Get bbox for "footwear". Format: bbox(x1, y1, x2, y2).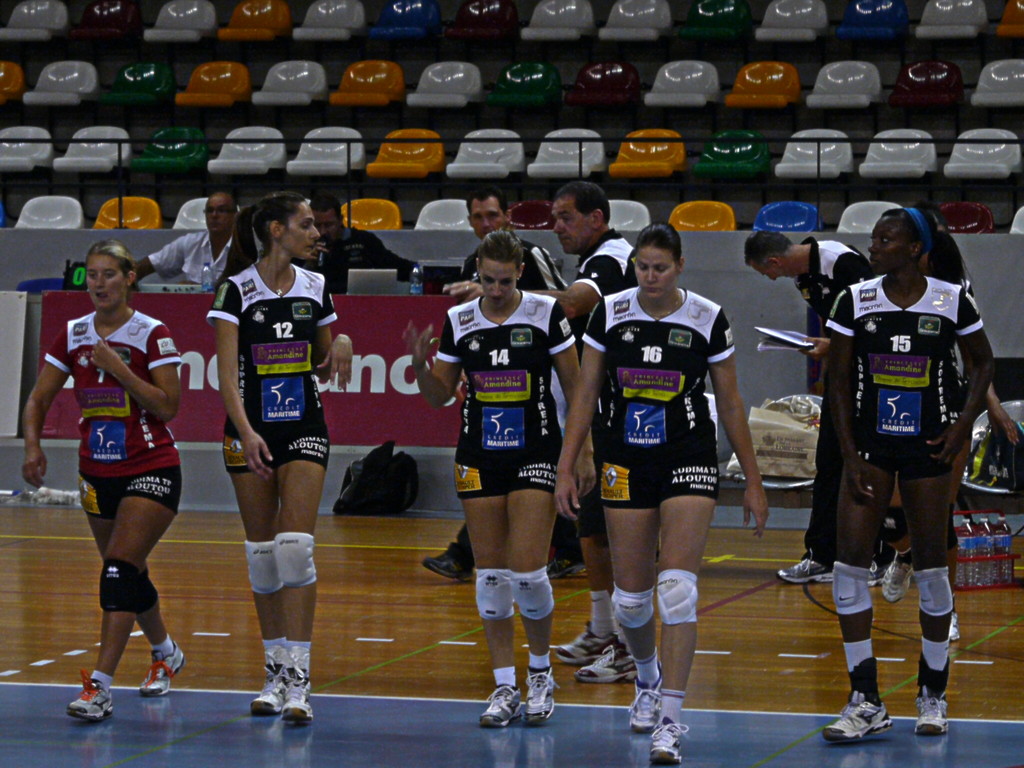
bbox(883, 550, 915, 602).
